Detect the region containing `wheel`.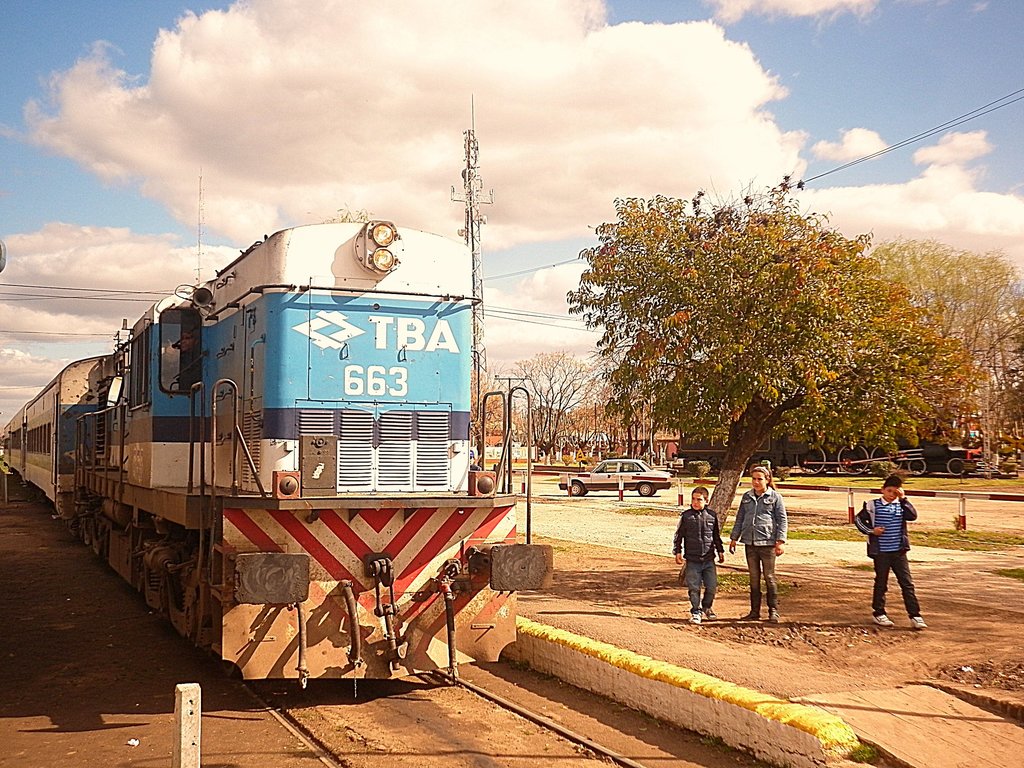
796 446 827 477.
